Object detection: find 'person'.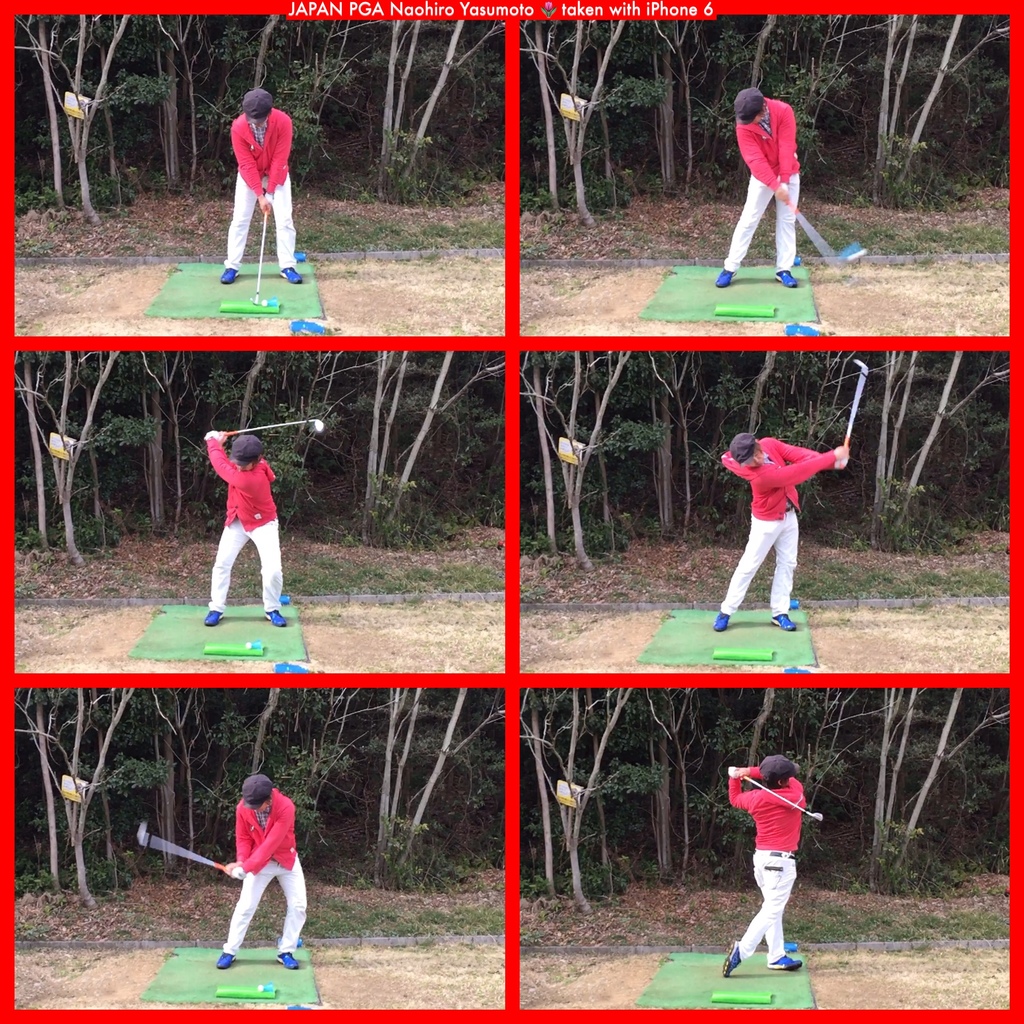
locate(223, 89, 302, 283).
